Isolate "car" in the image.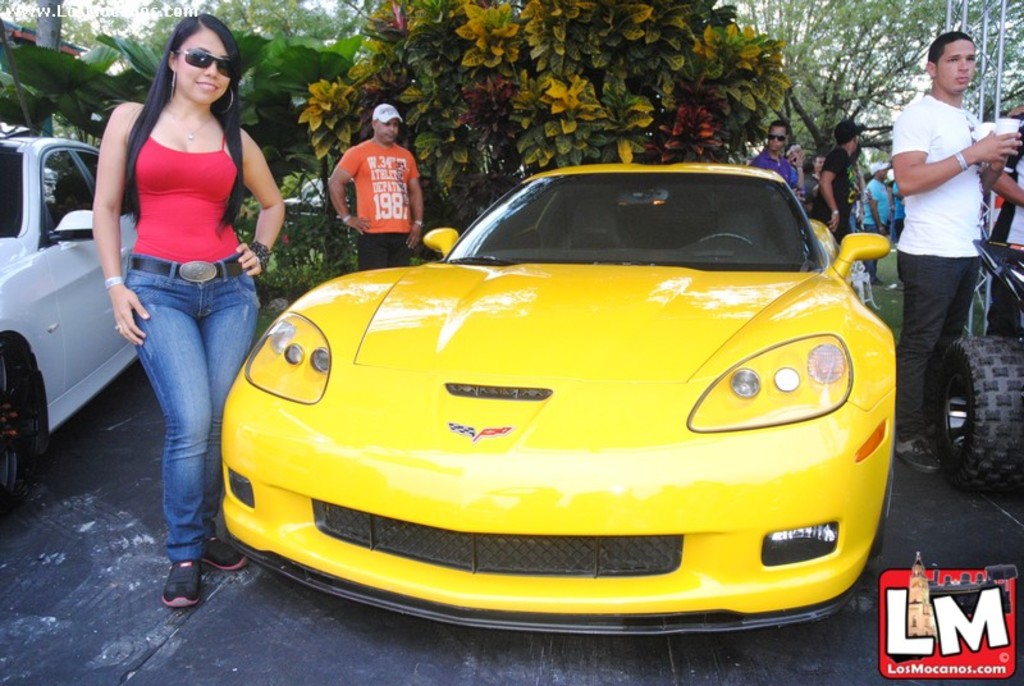
Isolated region: (0,132,140,511).
